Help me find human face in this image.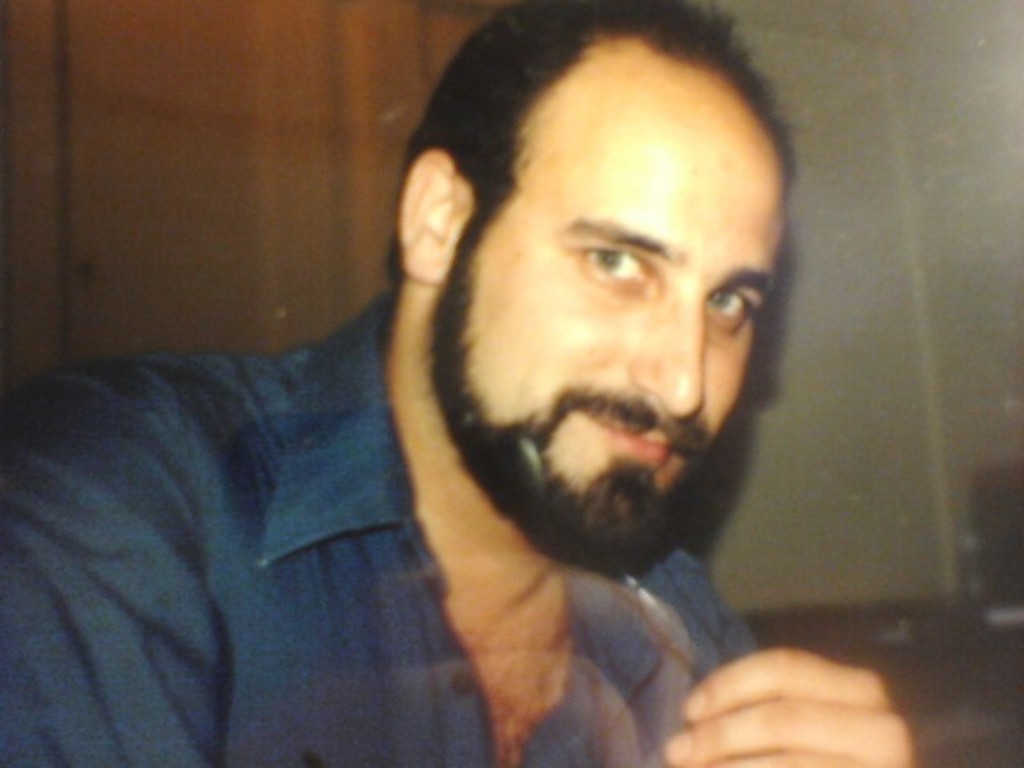
Found it: x1=422, y1=114, x2=786, y2=571.
